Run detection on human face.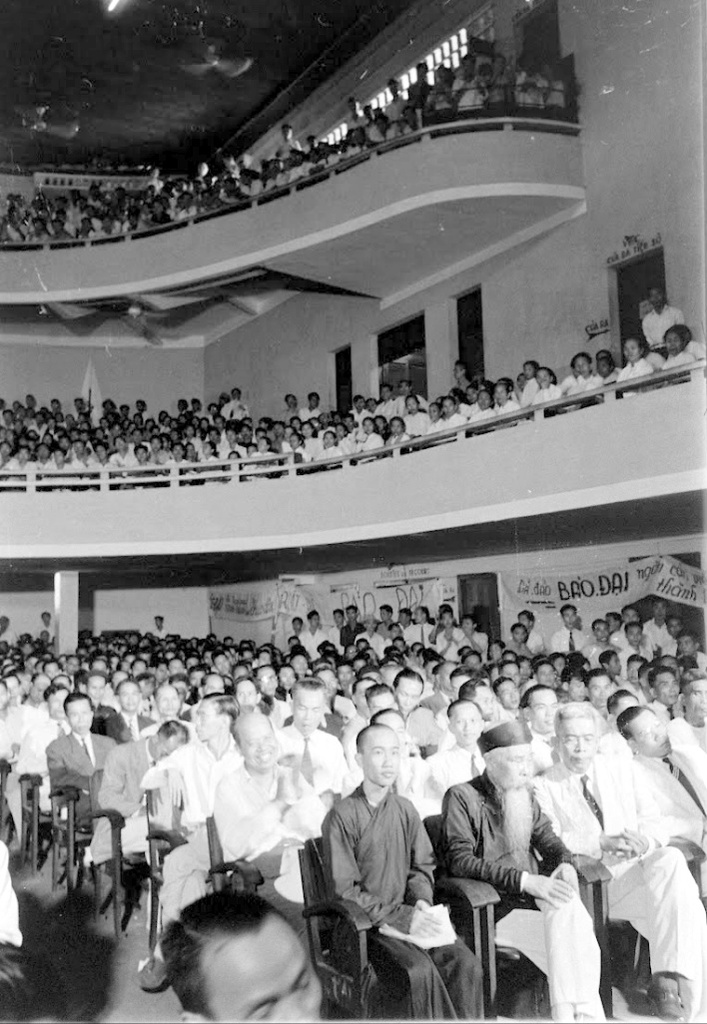
Result: (x1=448, y1=705, x2=480, y2=739).
